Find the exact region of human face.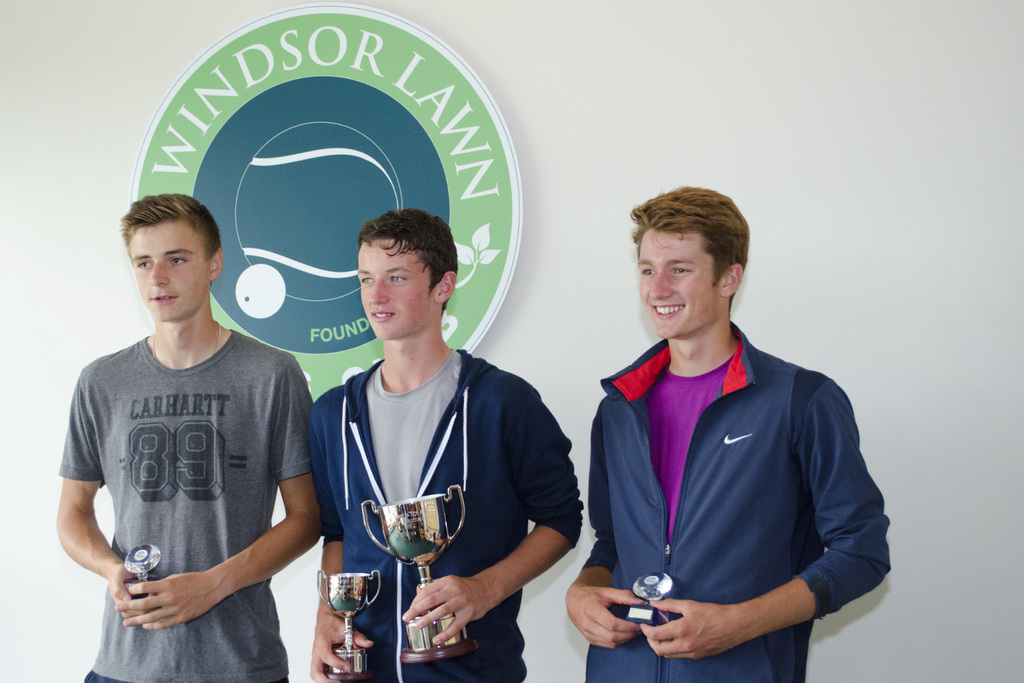
Exact region: box=[126, 220, 206, 320].
